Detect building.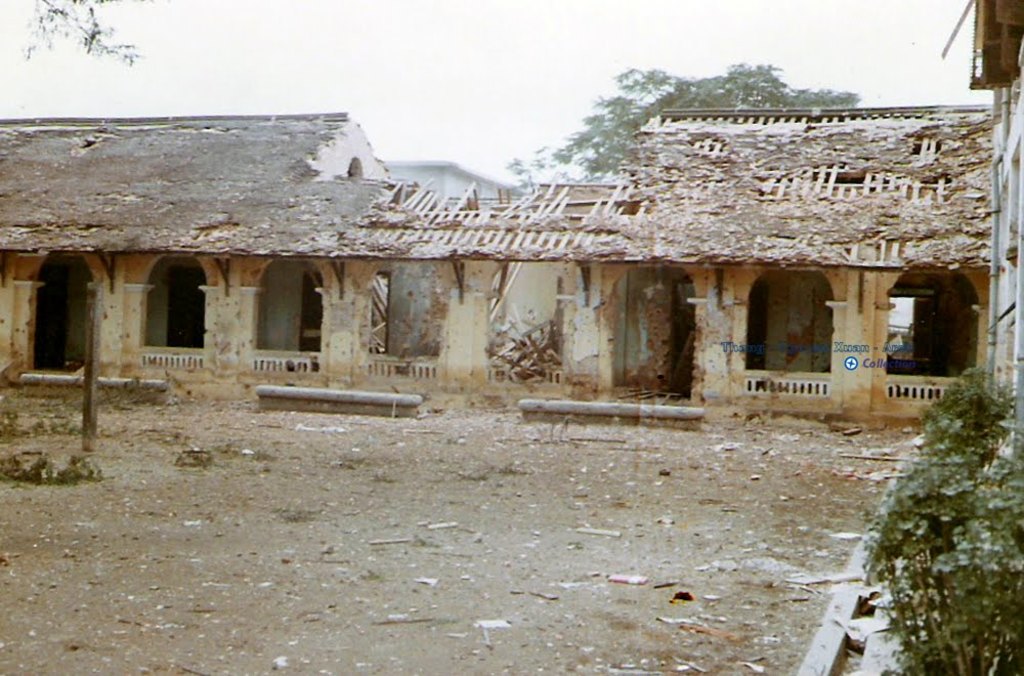
Detected at bbox=(0, 101, 1012, 430).
